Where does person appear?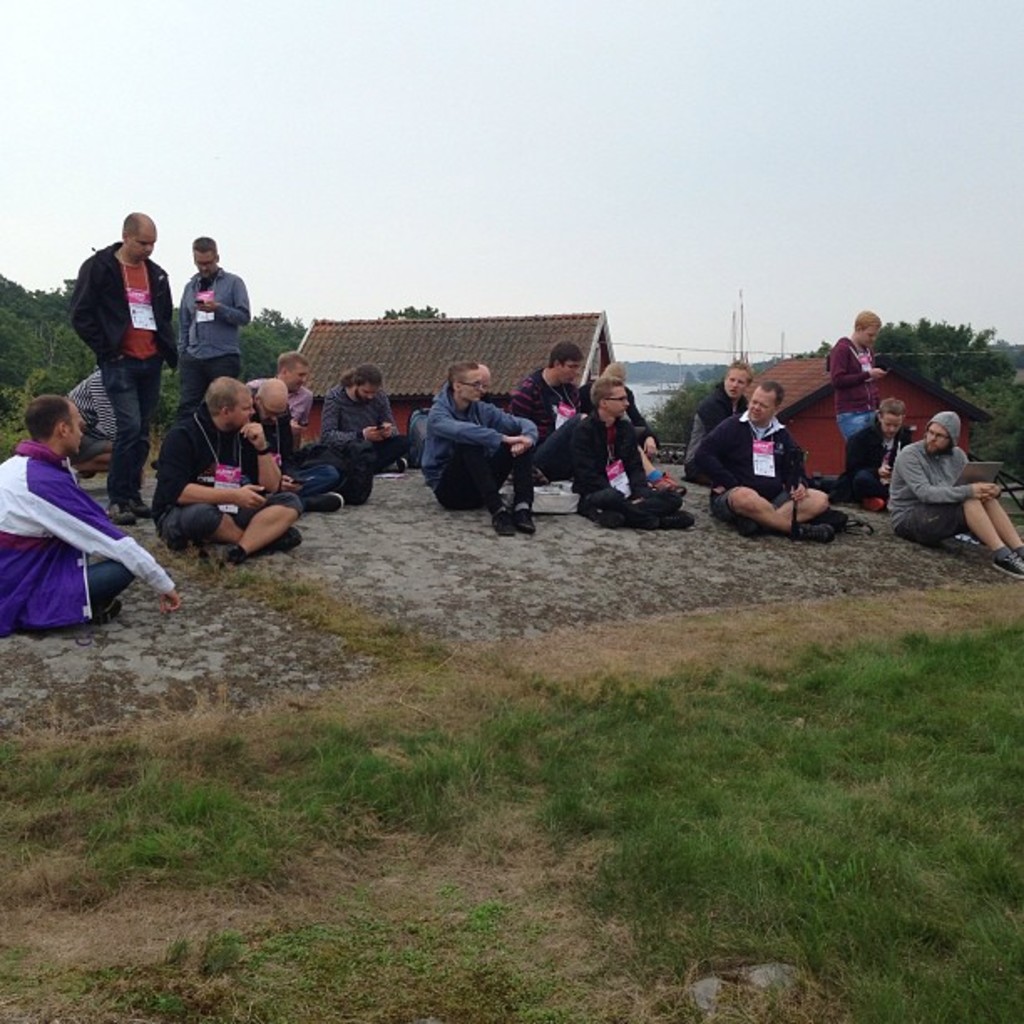
Appears at 822:392:915:517.
